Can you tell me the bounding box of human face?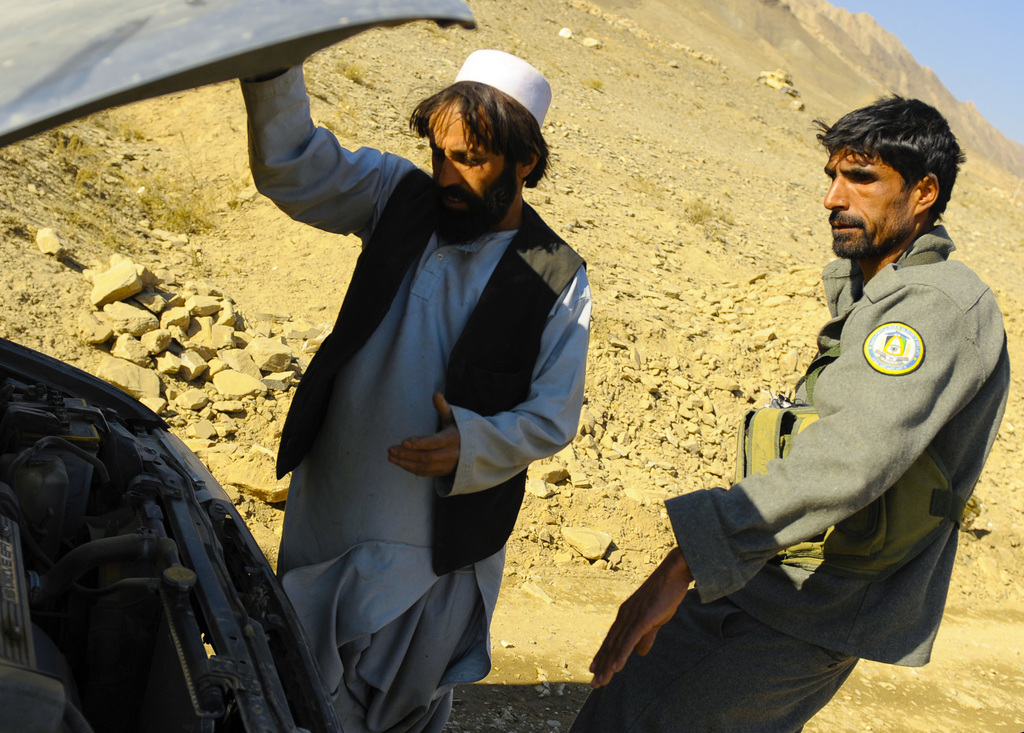
locate(820, 143, 904, 259).
